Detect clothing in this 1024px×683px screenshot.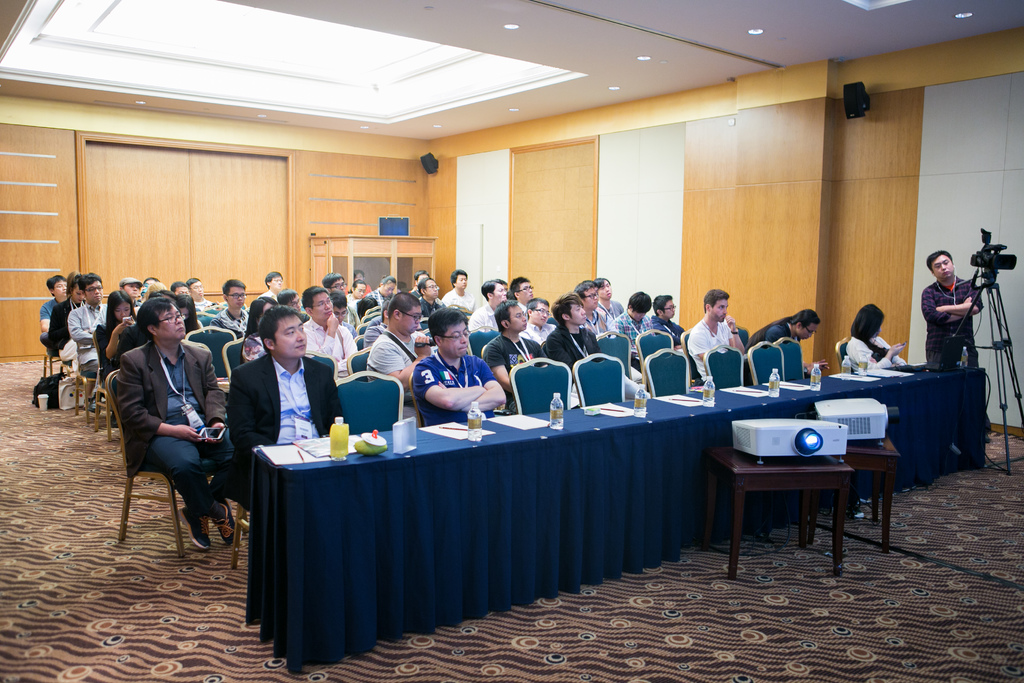
Detection: (x1=923, y1=285, x2=988, y2=378).
